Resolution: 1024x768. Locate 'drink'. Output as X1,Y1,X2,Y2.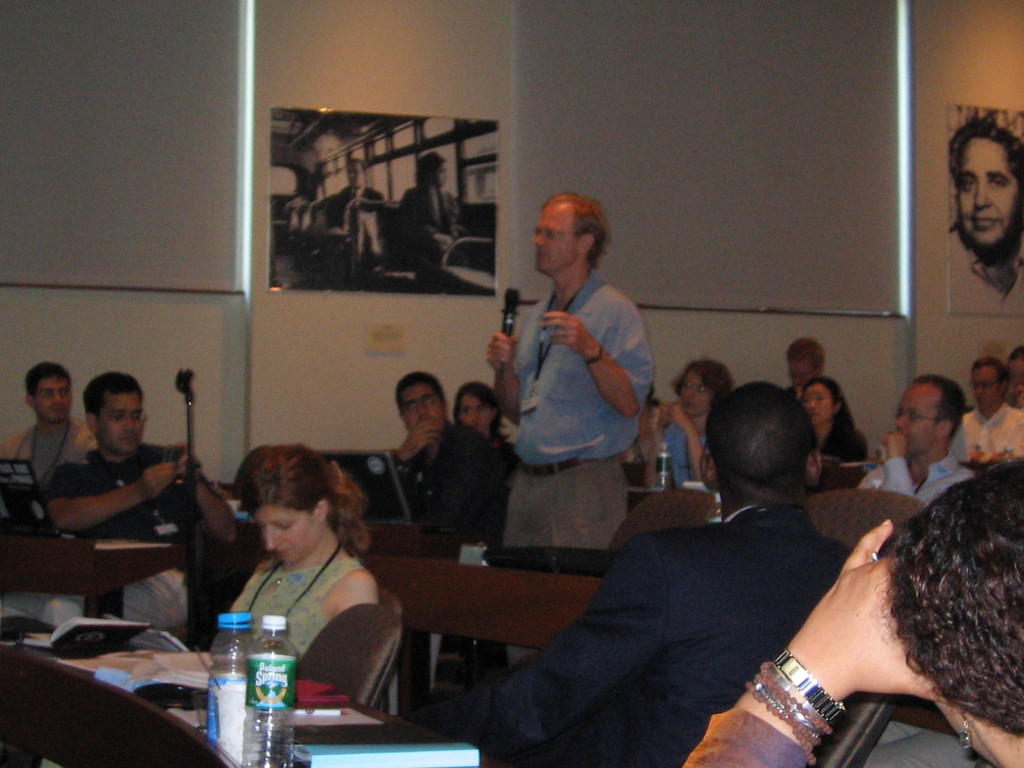
650,449,676,487.
